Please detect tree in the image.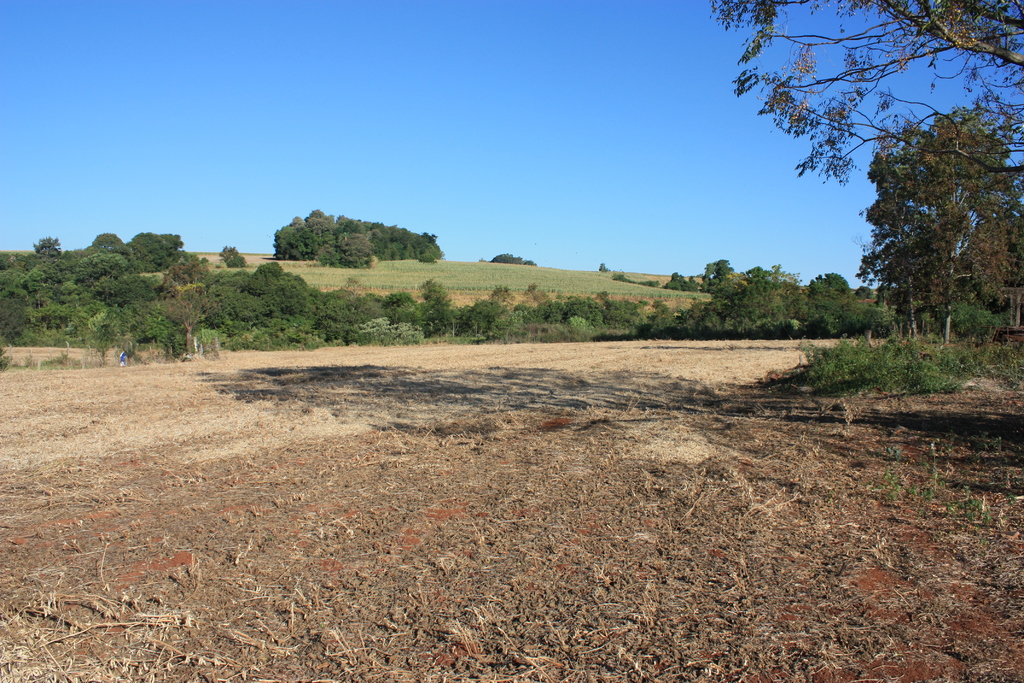
left=707, top=0, right=1023, bottom=175.
